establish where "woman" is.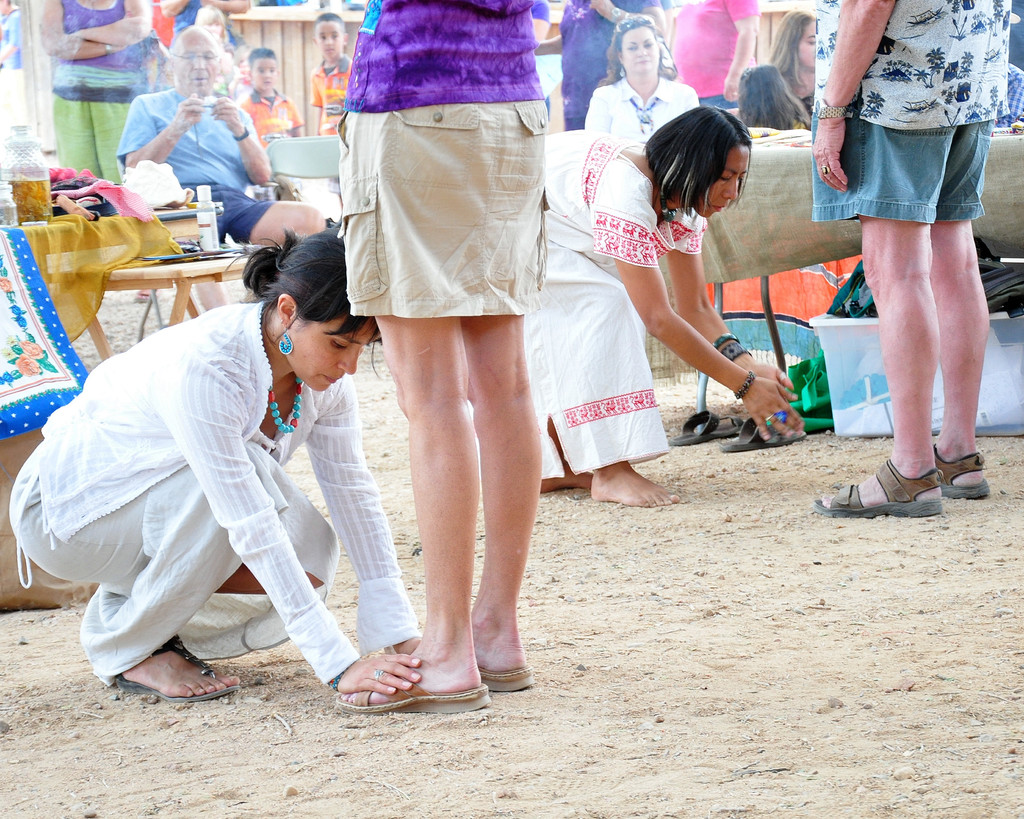
Established at pyautogui.locateOnScreen(531, 0, 672, 133).
